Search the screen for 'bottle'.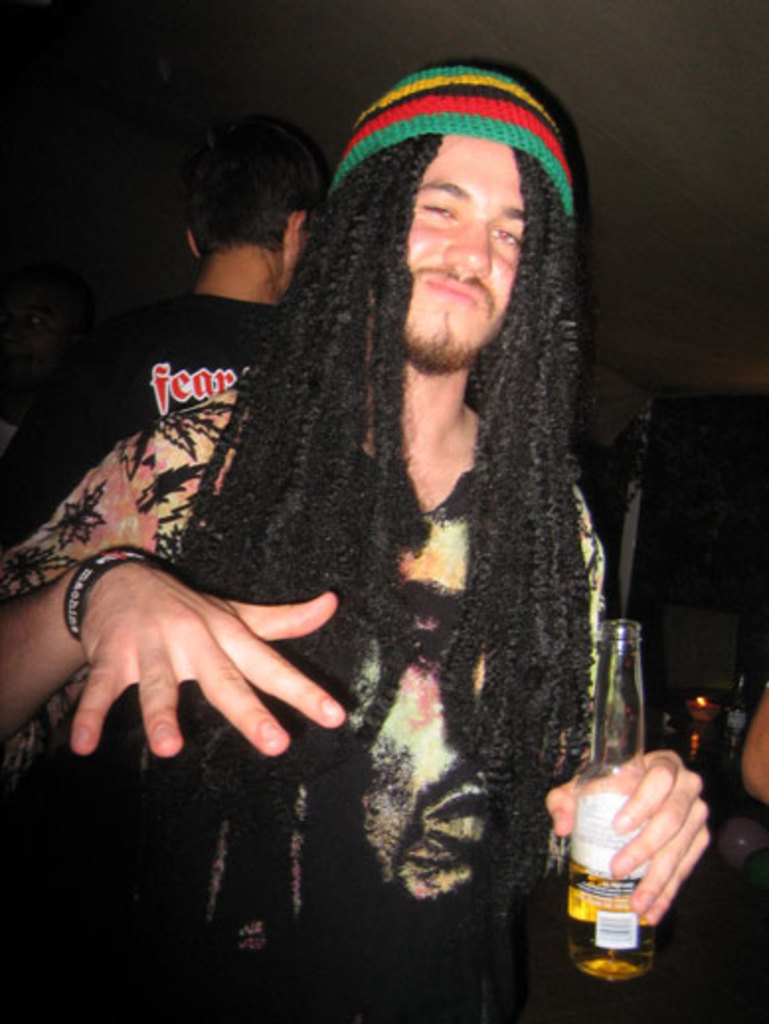
Found at (555,731,710,969).
